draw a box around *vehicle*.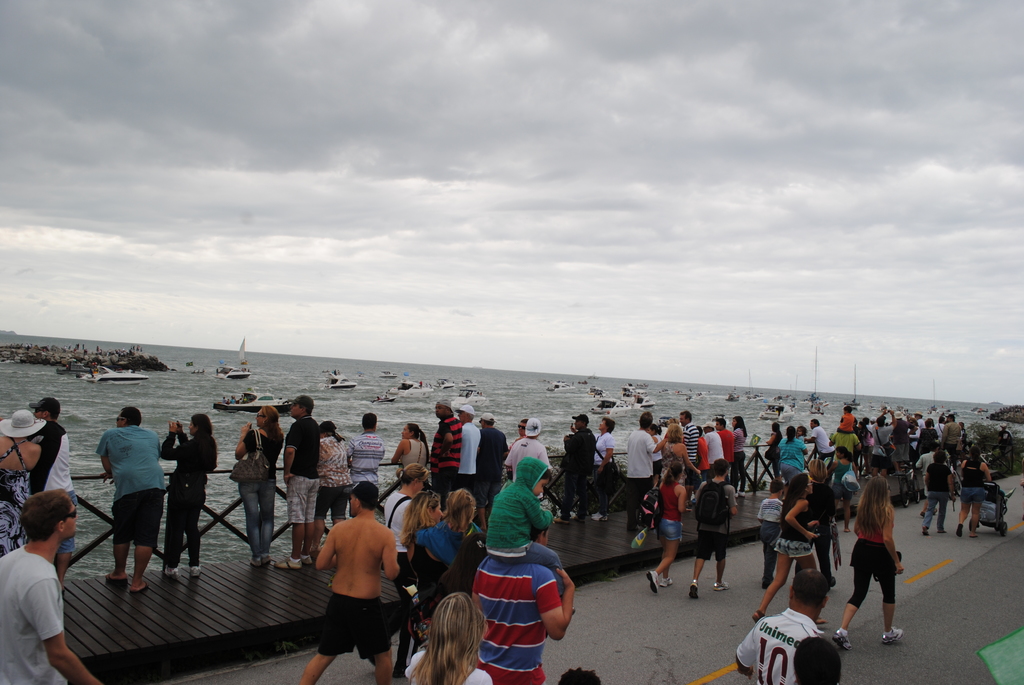
[212,365,251,379].
